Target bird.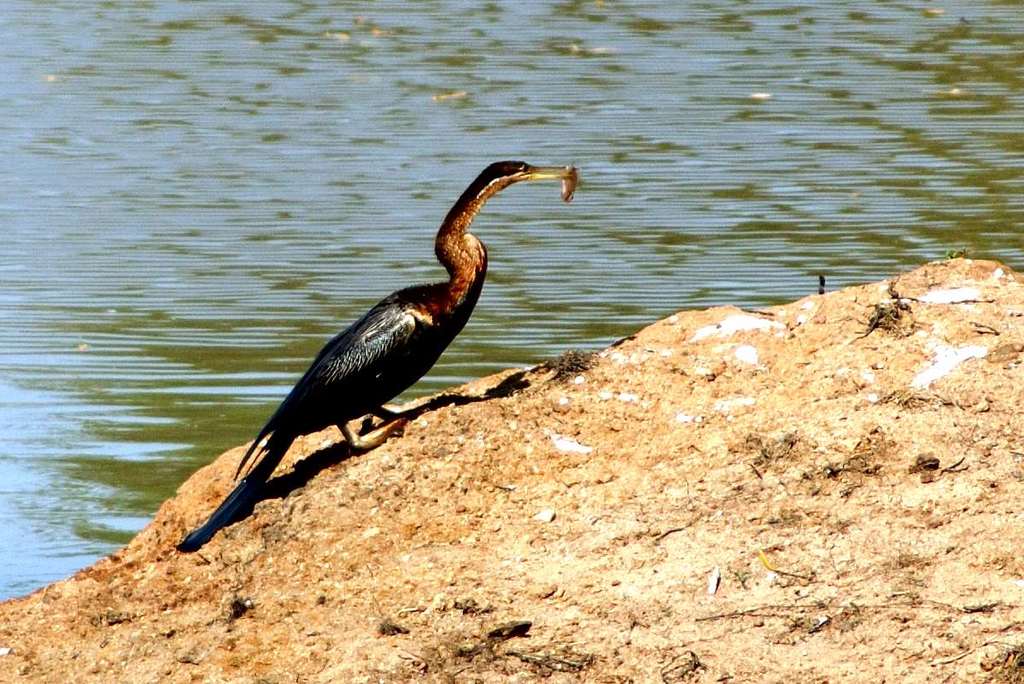
Target region: [x1=135, y1=157, x2=562, y2=542].
